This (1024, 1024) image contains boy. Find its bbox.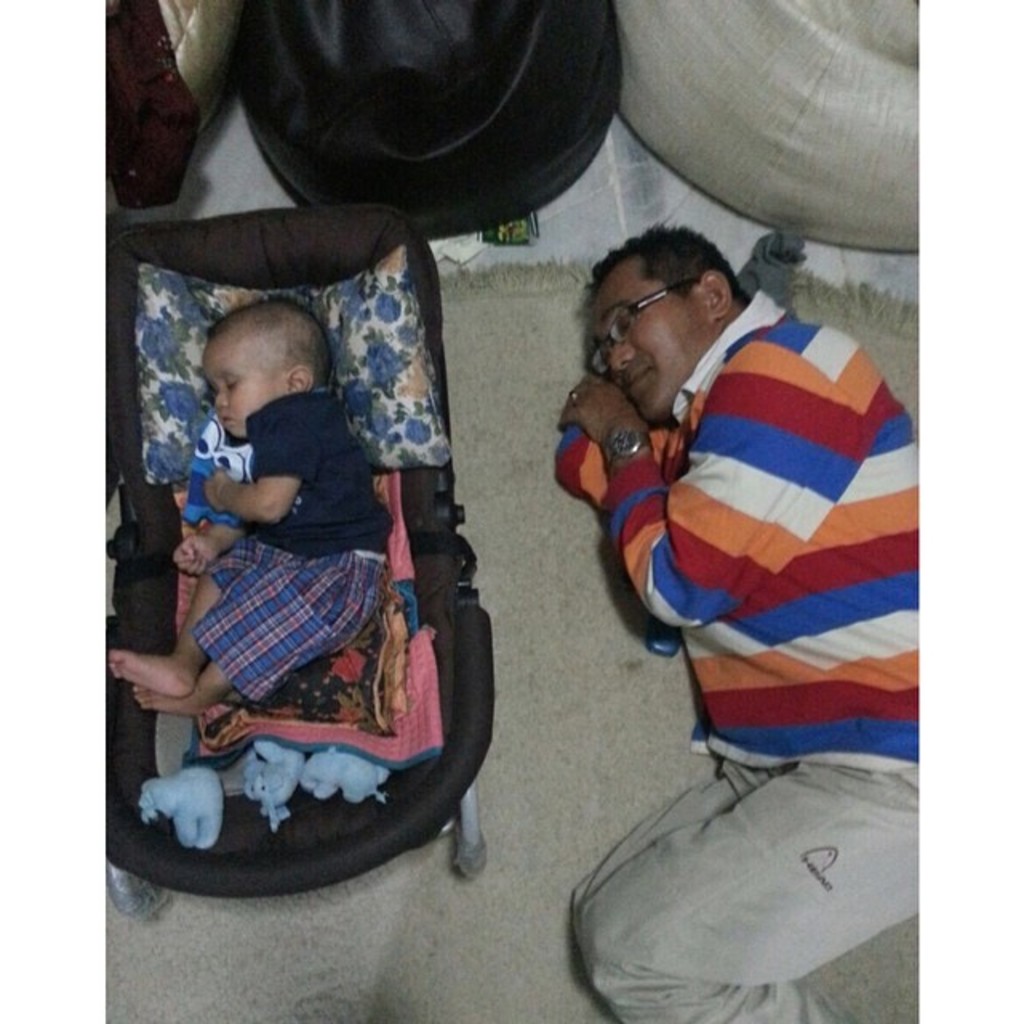
107, 293, 395, 730.
